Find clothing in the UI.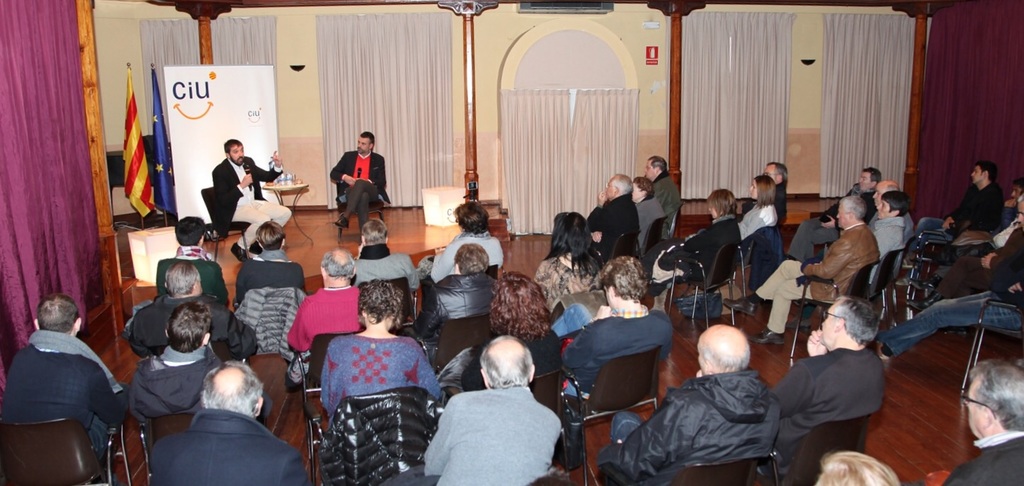
UI element at <region>433, 268, 486, 311</region>.
